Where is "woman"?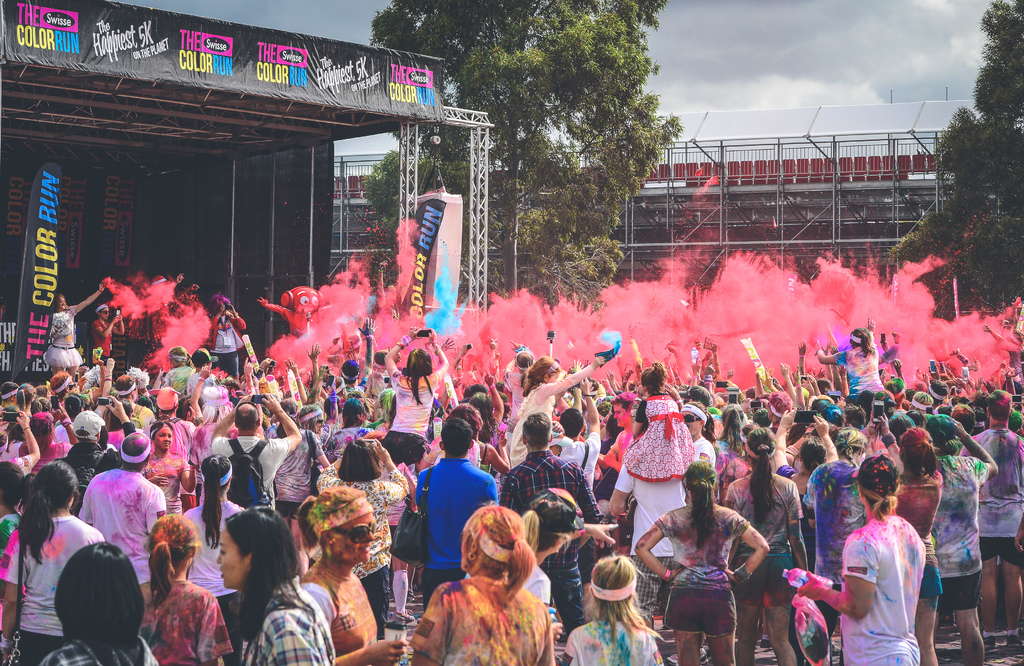
0, 460, 108, 665.
